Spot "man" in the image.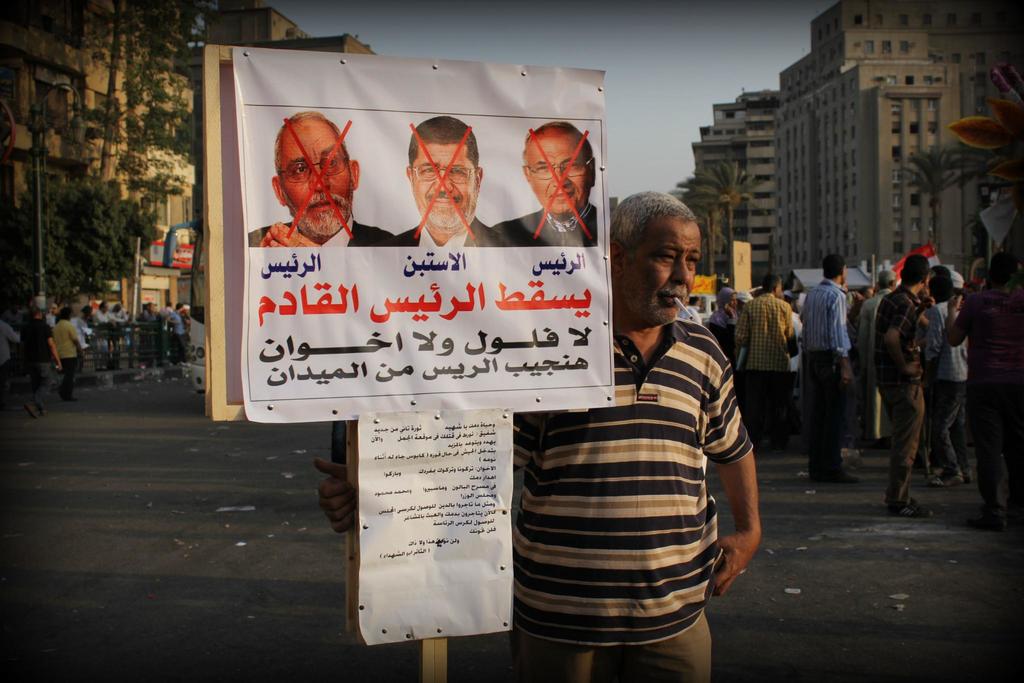
"man" found at 380 116 511 246.
